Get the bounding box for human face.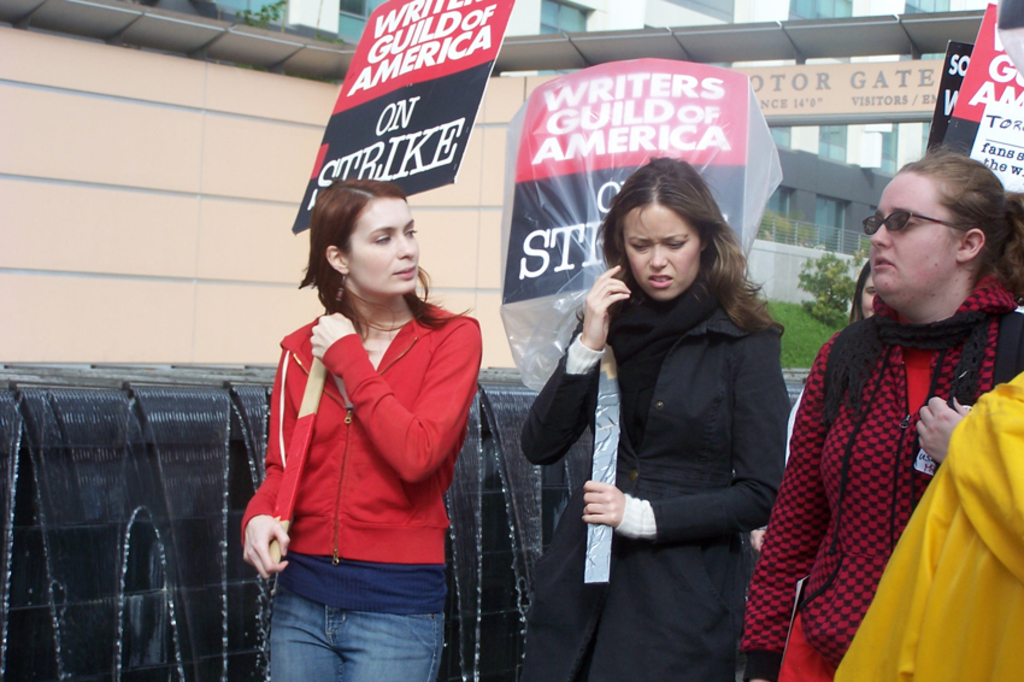
(left=351, top=198, right=418, bottom=293).
